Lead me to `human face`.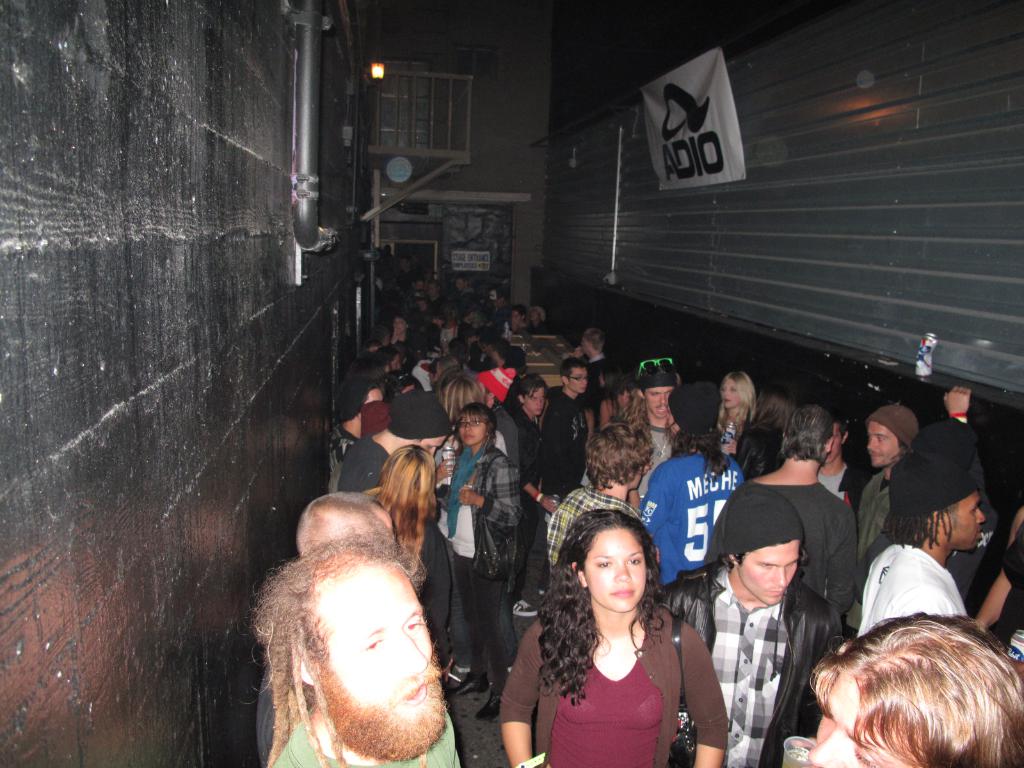
Lead to [388,351,401,371].
